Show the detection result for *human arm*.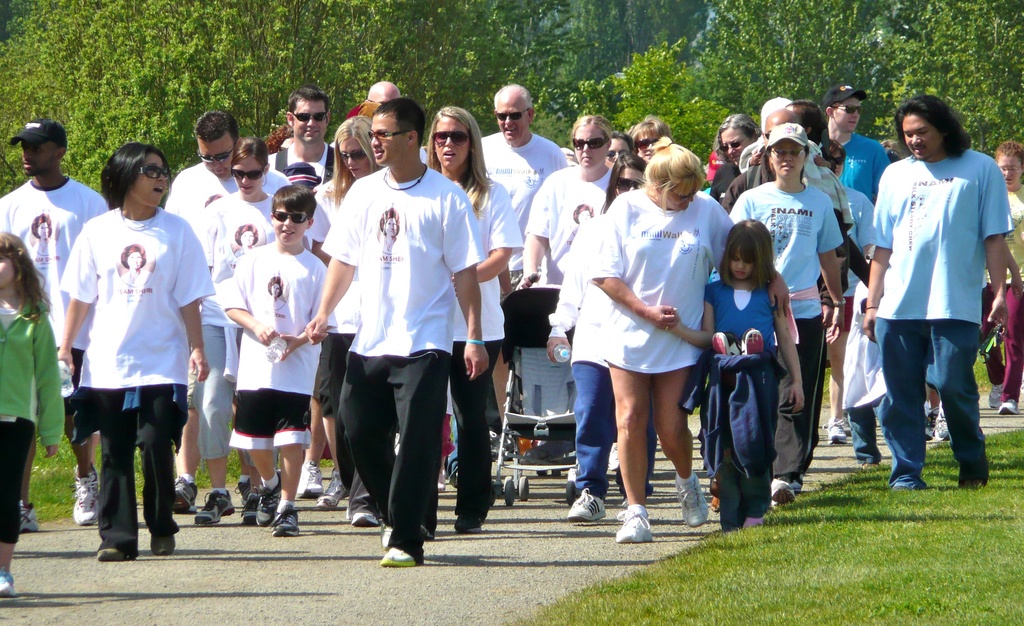
<box>167,221,222,387</box>.
